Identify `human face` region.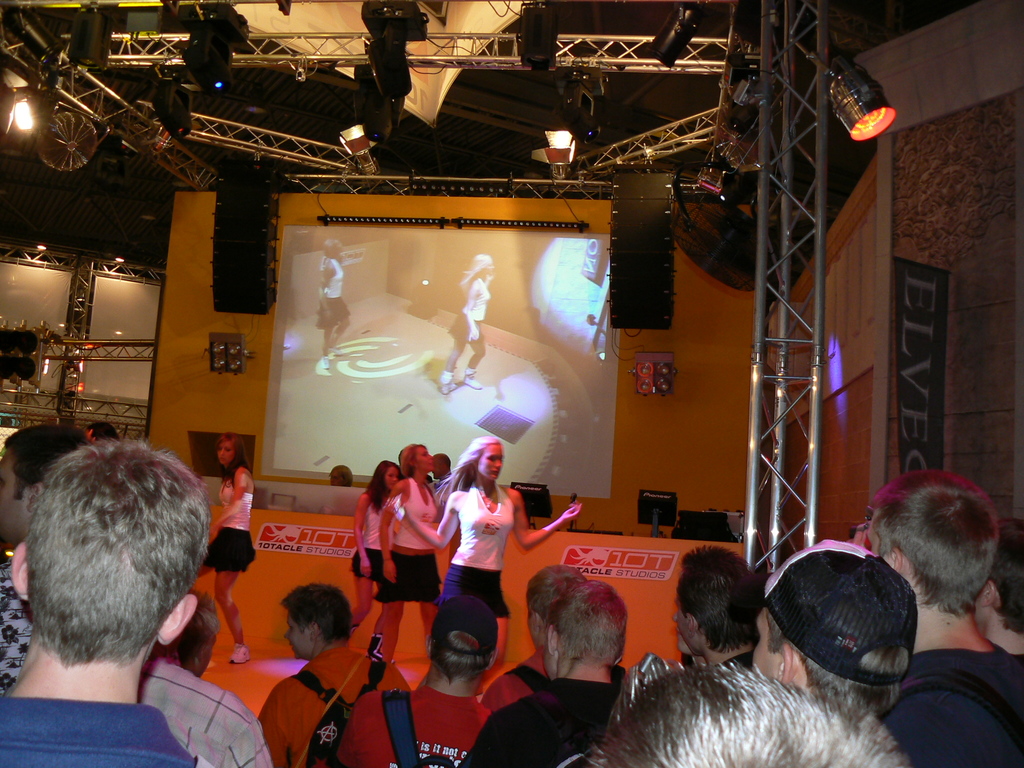
Region: bbox(215, 444, 230, 467).
